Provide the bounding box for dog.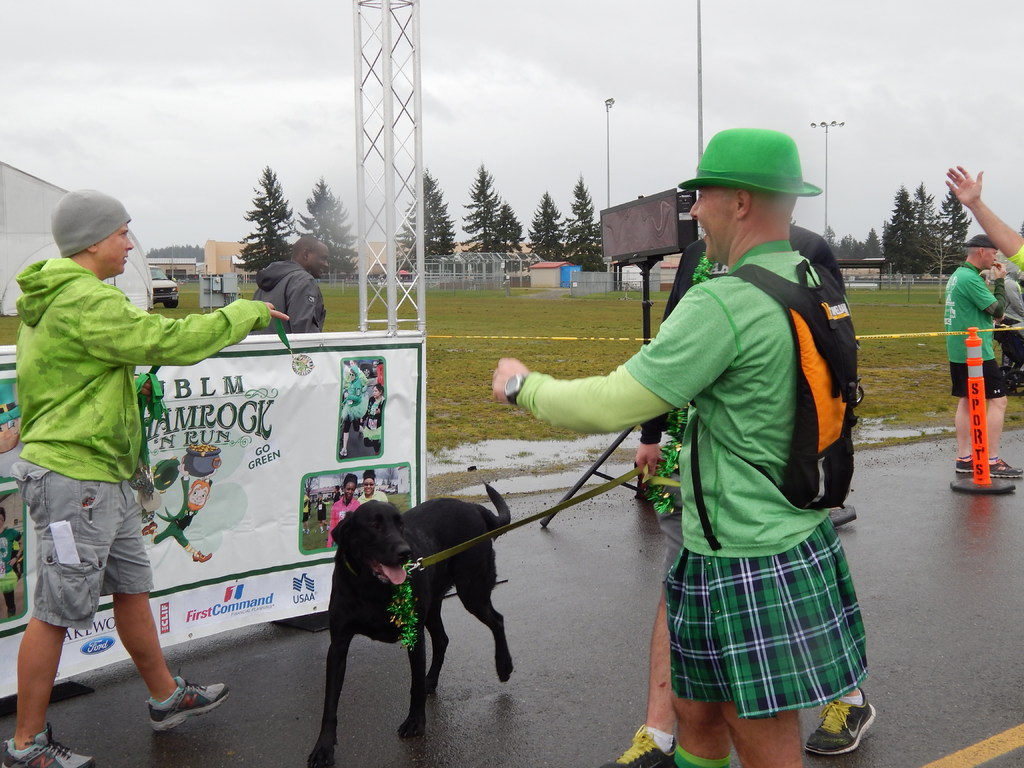
{"x1": 301, "y1": 477, "x2": 515, "y2": 767}.
